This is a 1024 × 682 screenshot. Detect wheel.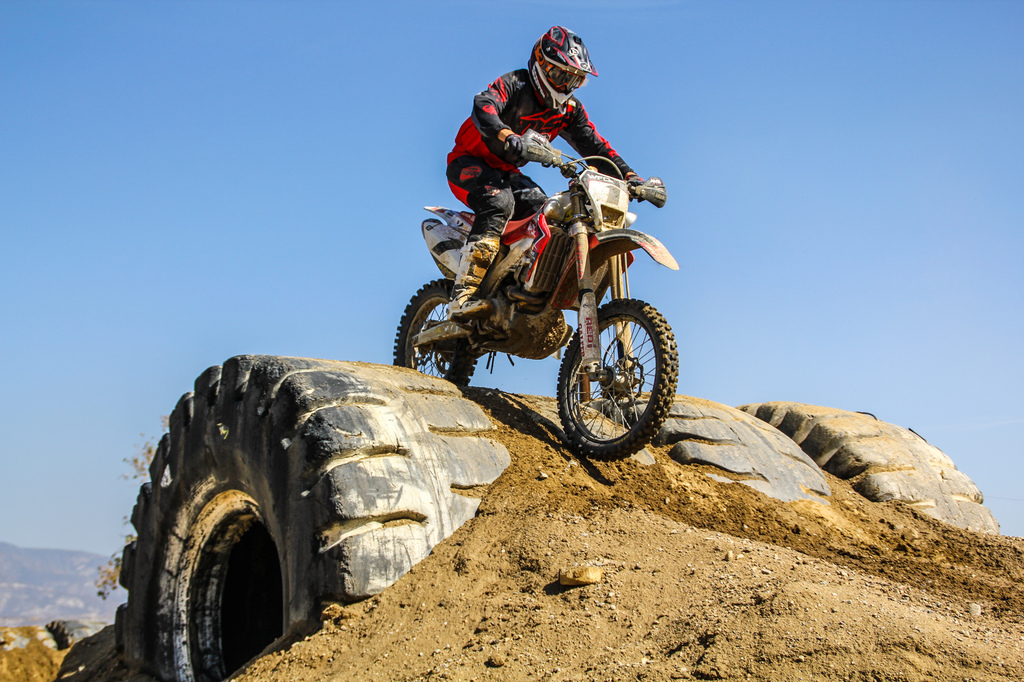
left=588, top=396, right=840, bottom=527.
